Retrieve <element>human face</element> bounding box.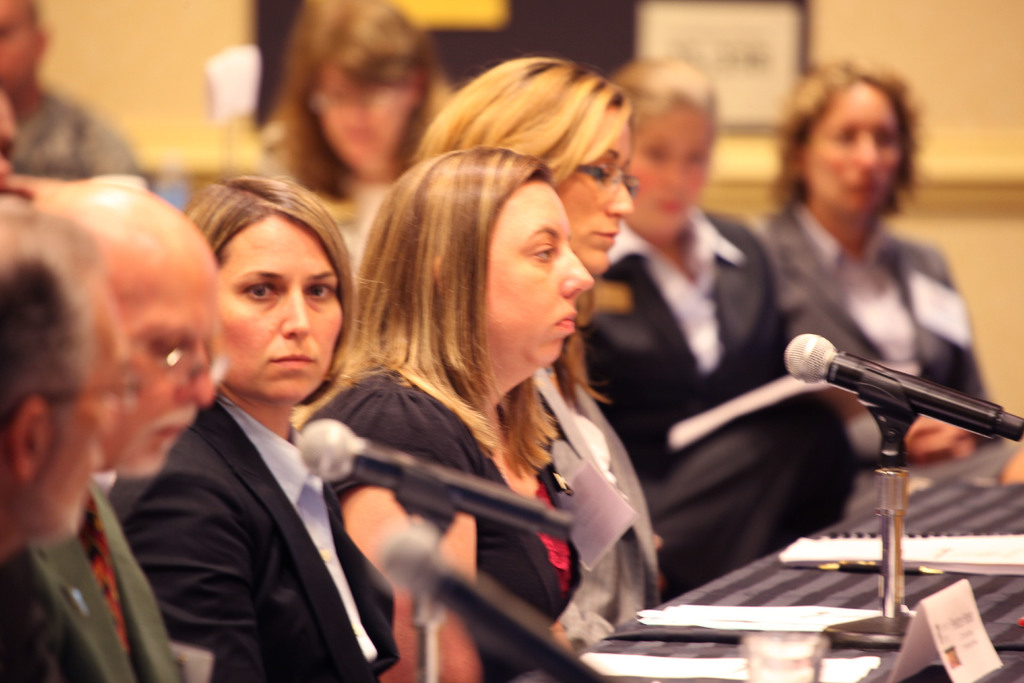
Bounding box: left=789, top=84, right=907, bottom=208.
